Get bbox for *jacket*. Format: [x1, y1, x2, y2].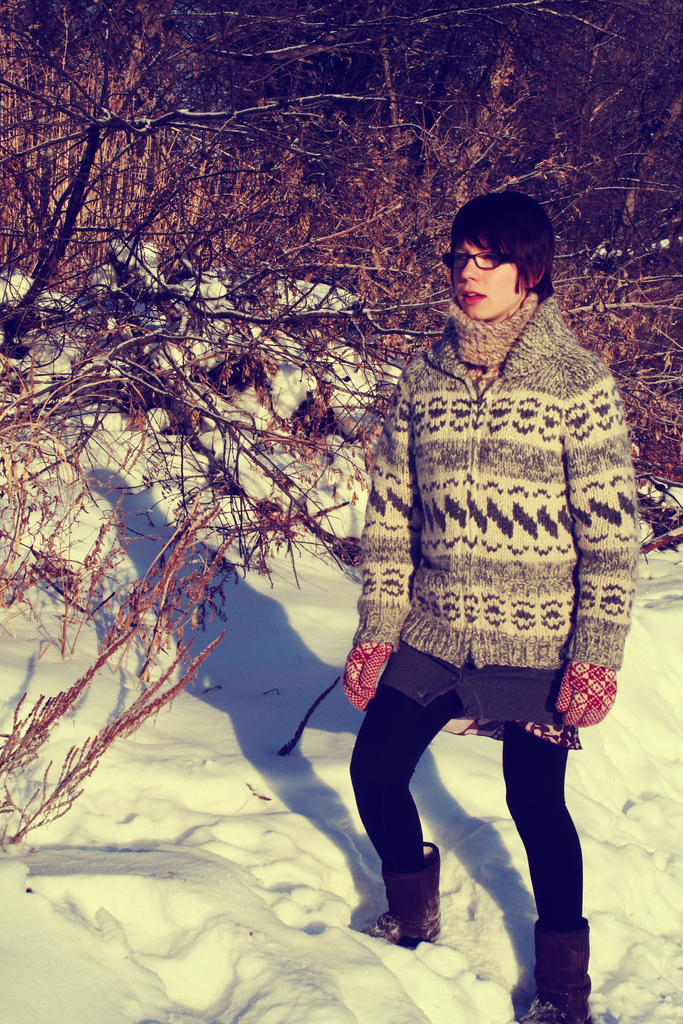
[349, 292, 644, 669].
